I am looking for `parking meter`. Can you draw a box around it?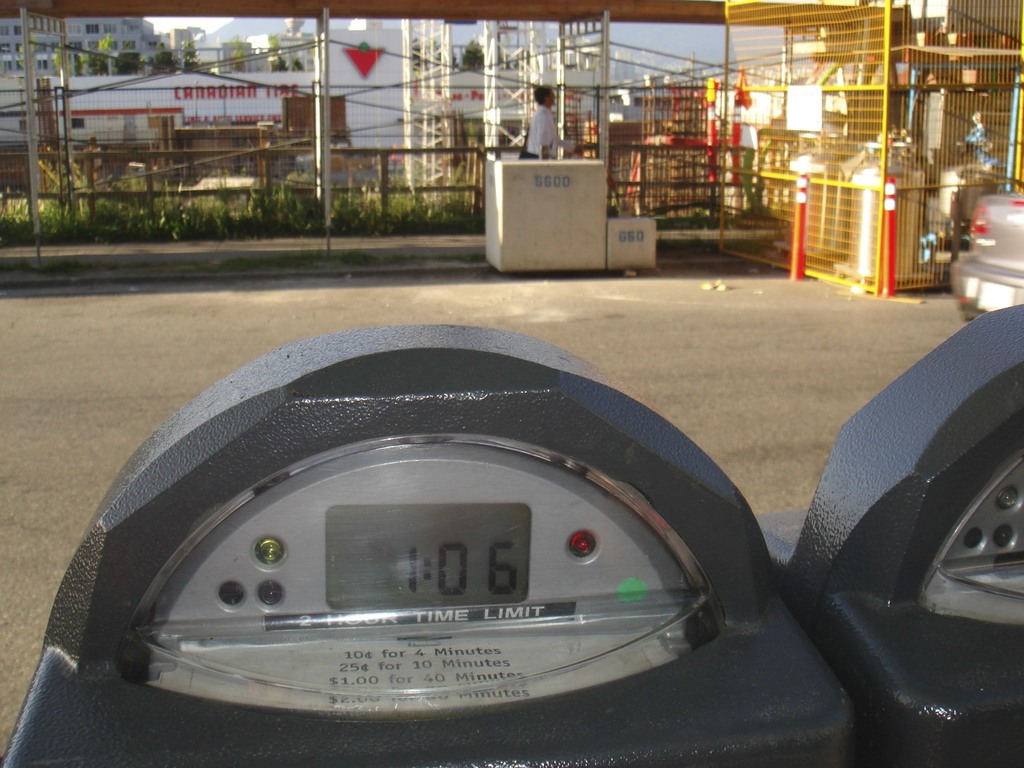
Sure, the bounding box is <bbox>0, 319, 1023, 767</bbox>.
